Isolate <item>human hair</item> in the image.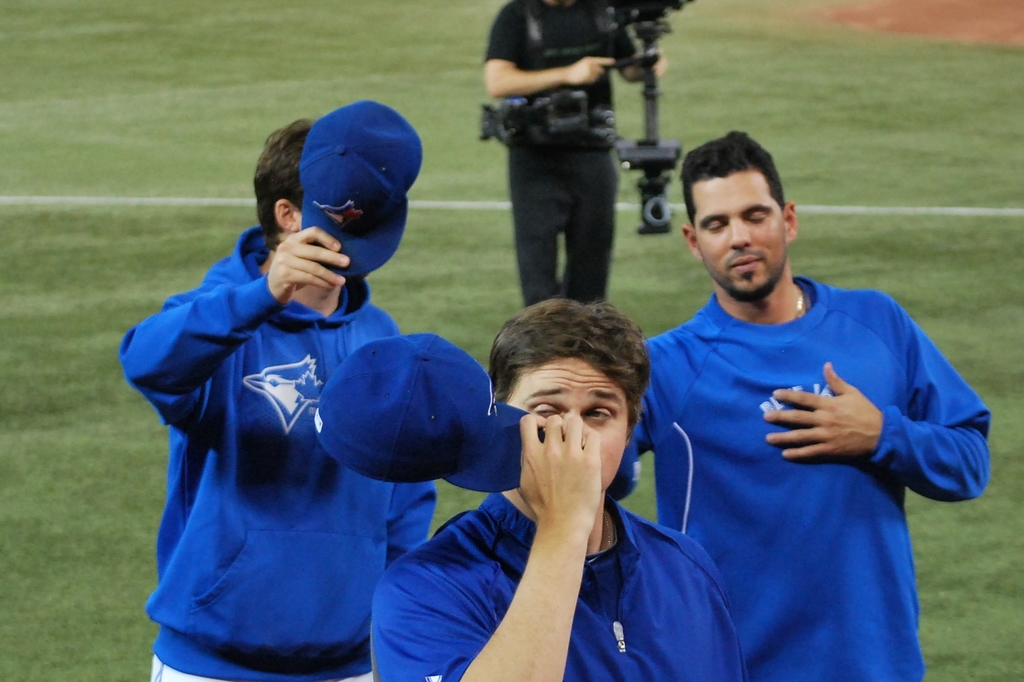
Isolated region: 681/127/789/225.
